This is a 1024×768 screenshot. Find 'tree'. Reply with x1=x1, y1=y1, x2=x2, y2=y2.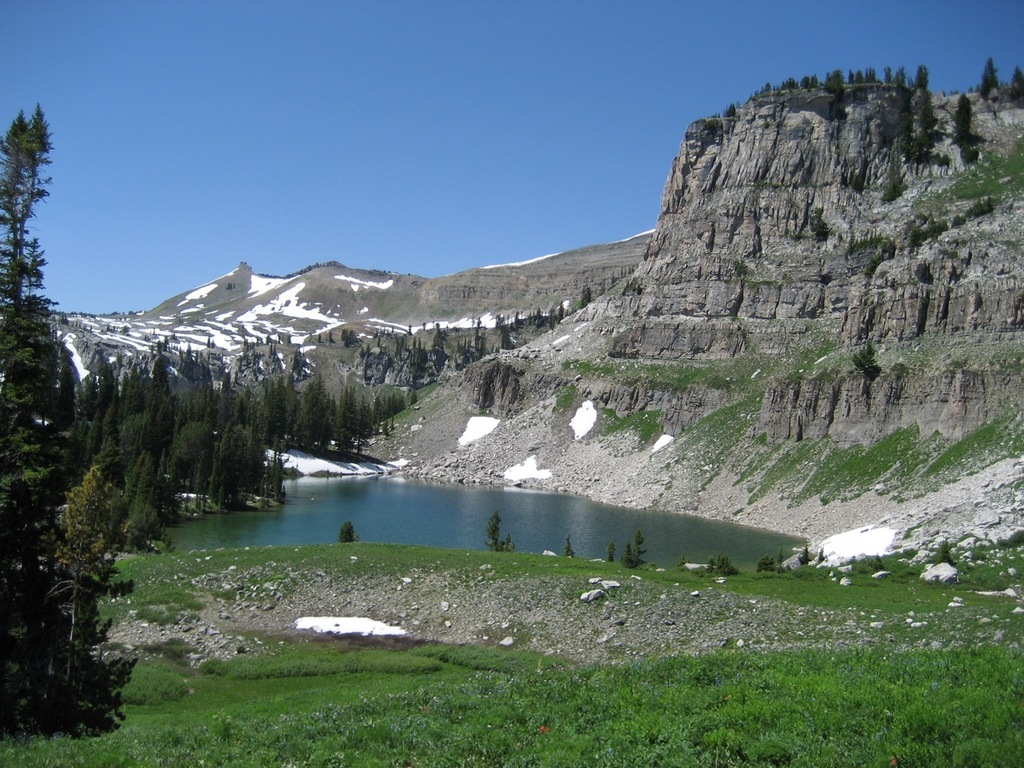
x1=486, y1=508, x2=506, y2=548.
